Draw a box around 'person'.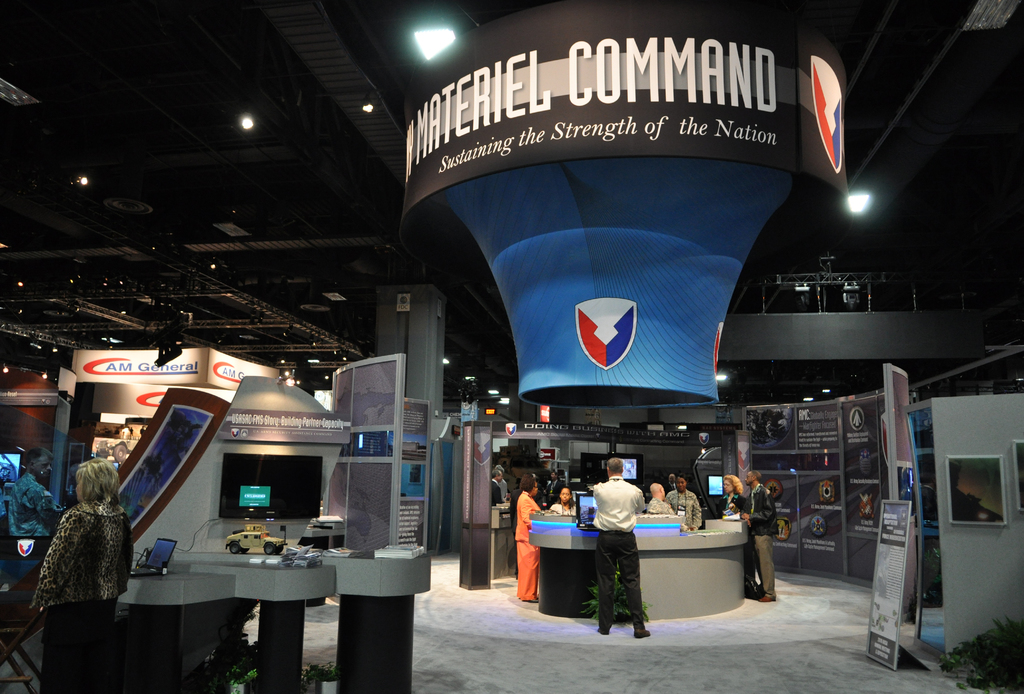
x1=593 y1=460 x2=650 y2=635.
